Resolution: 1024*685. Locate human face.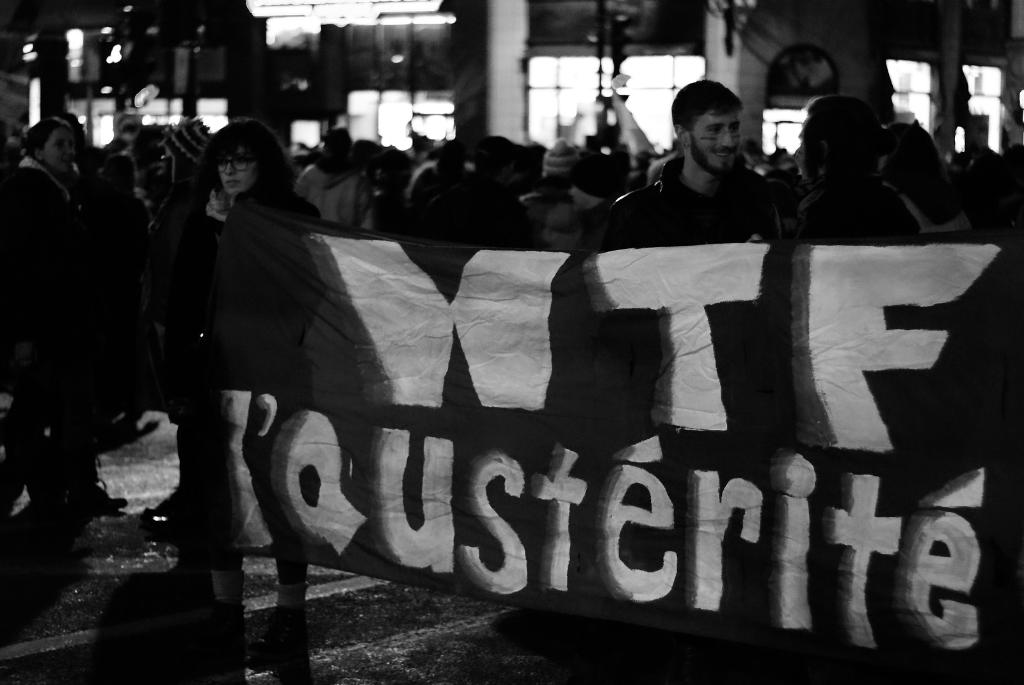
select_region(688, 109, 739, 177).
